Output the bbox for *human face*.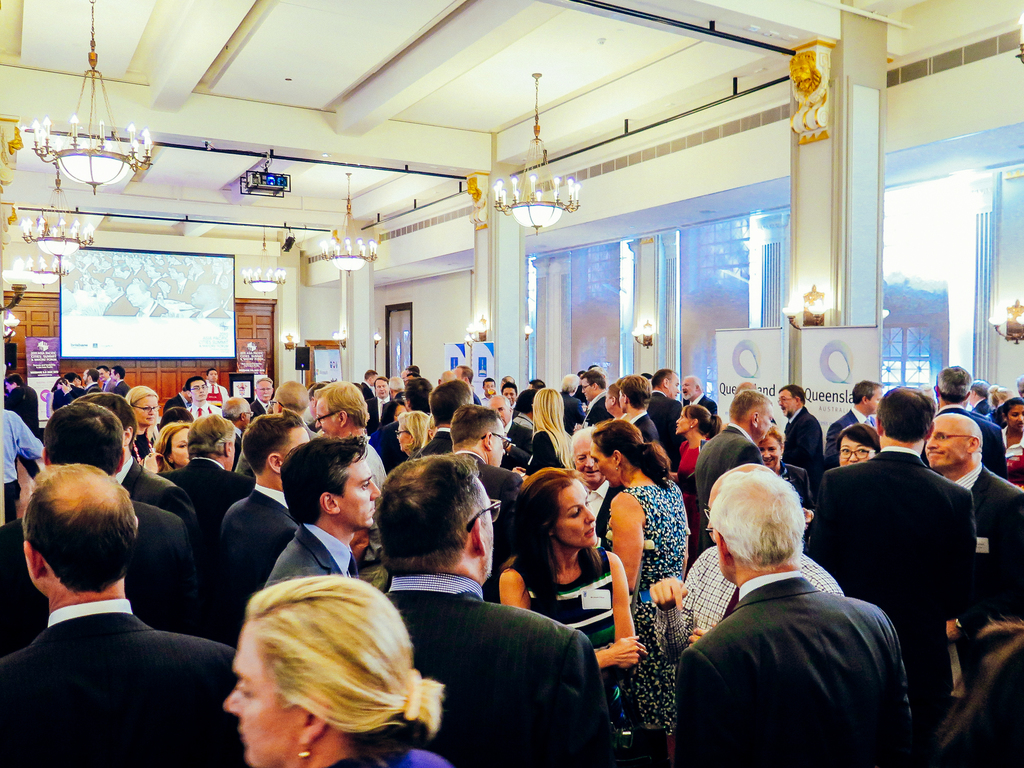
bbox=(838, 436, 873, 467).
